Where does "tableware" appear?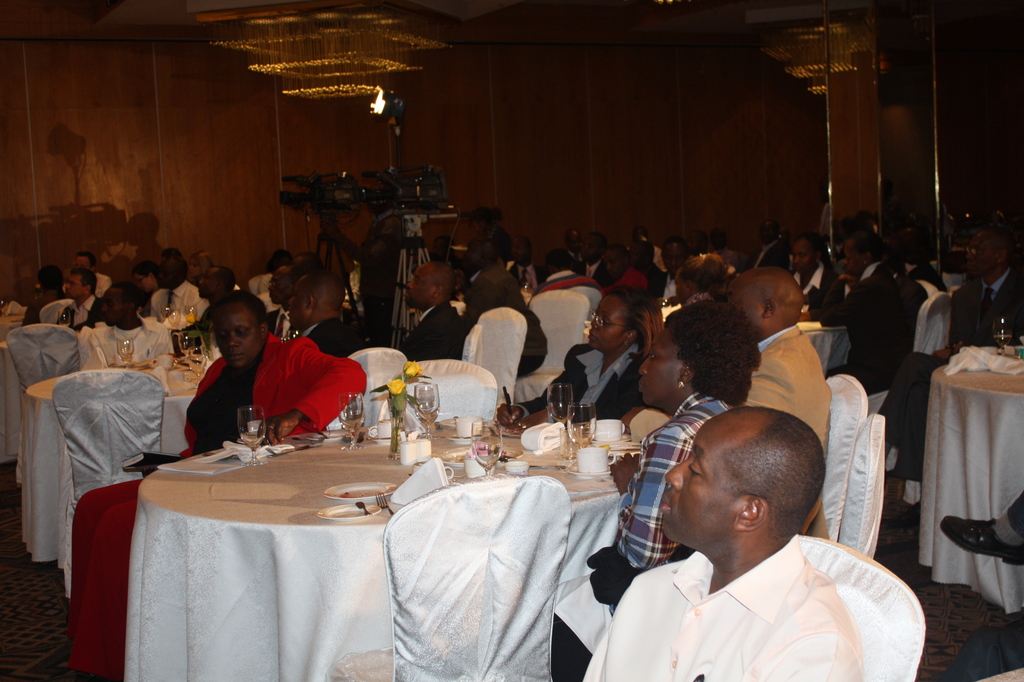
Appears at crop(180, 329, 198, 355).
